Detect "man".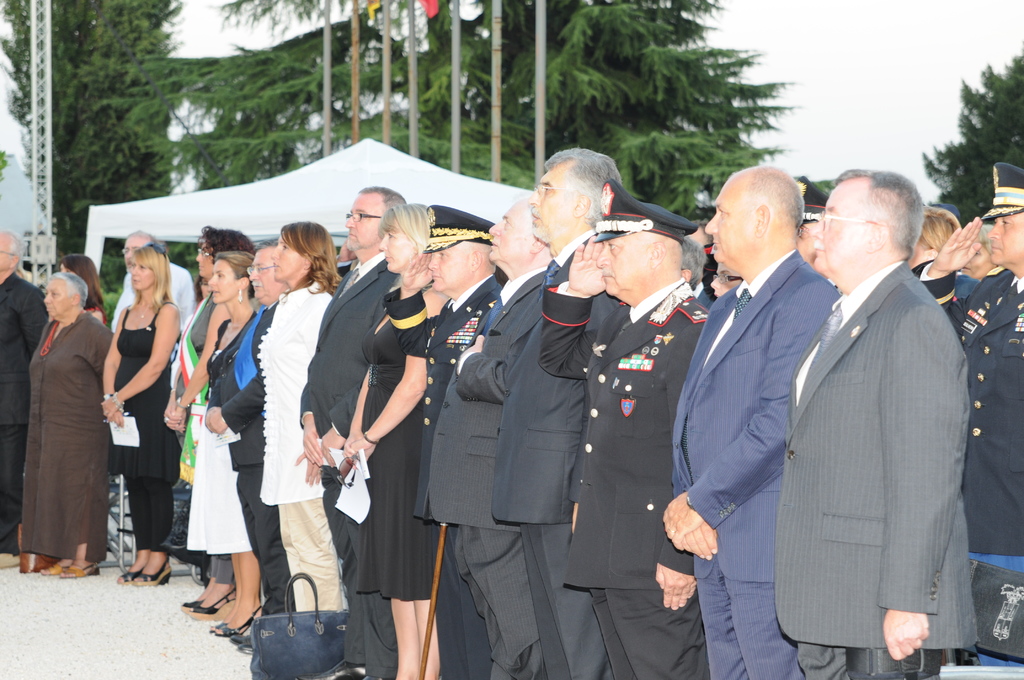
Detected at select_region(700, 242, 719, 299).
